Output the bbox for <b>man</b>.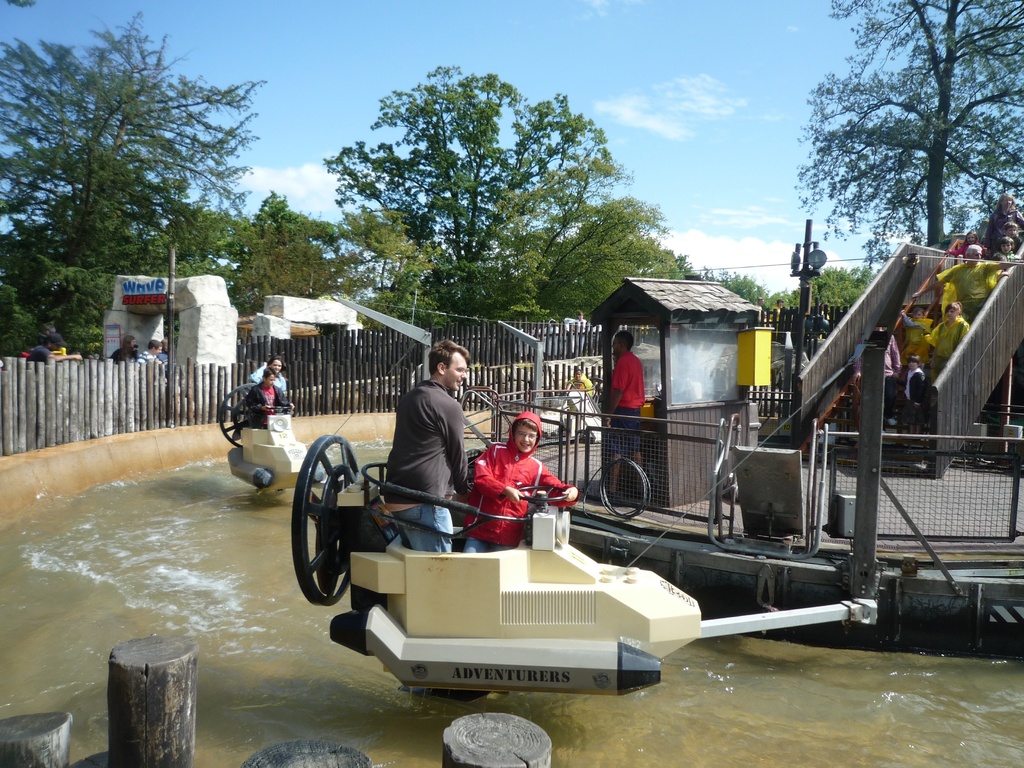
603 329 649 501.
